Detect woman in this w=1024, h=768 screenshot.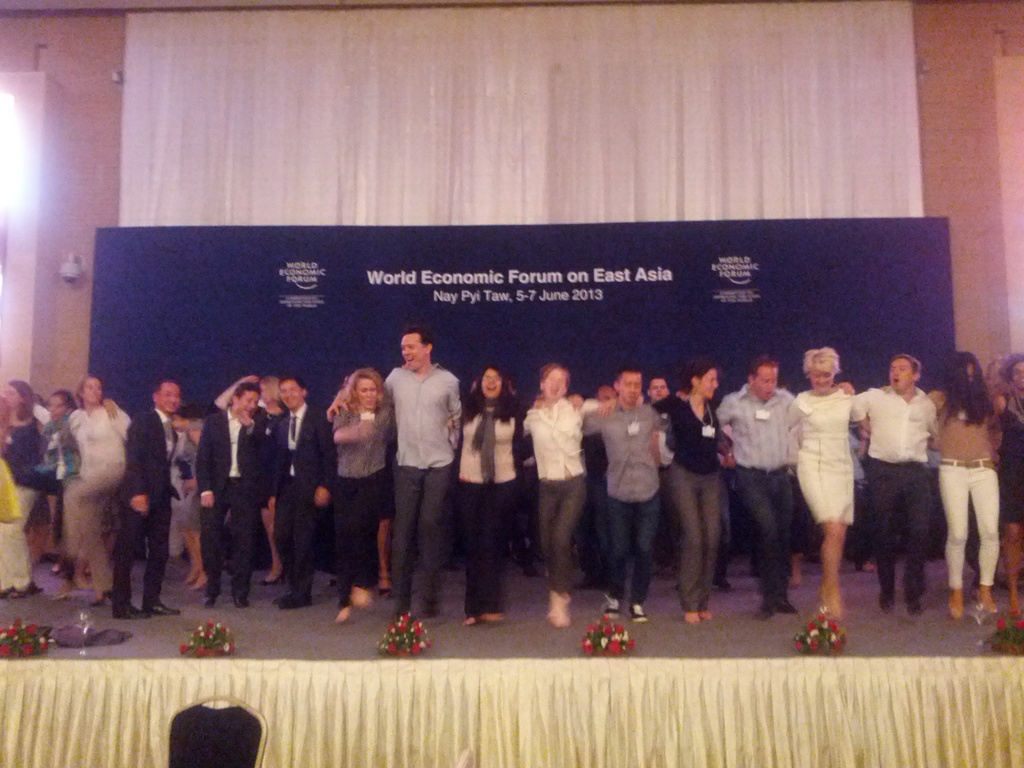
Detection: locate(67, 351, 138, 597).
